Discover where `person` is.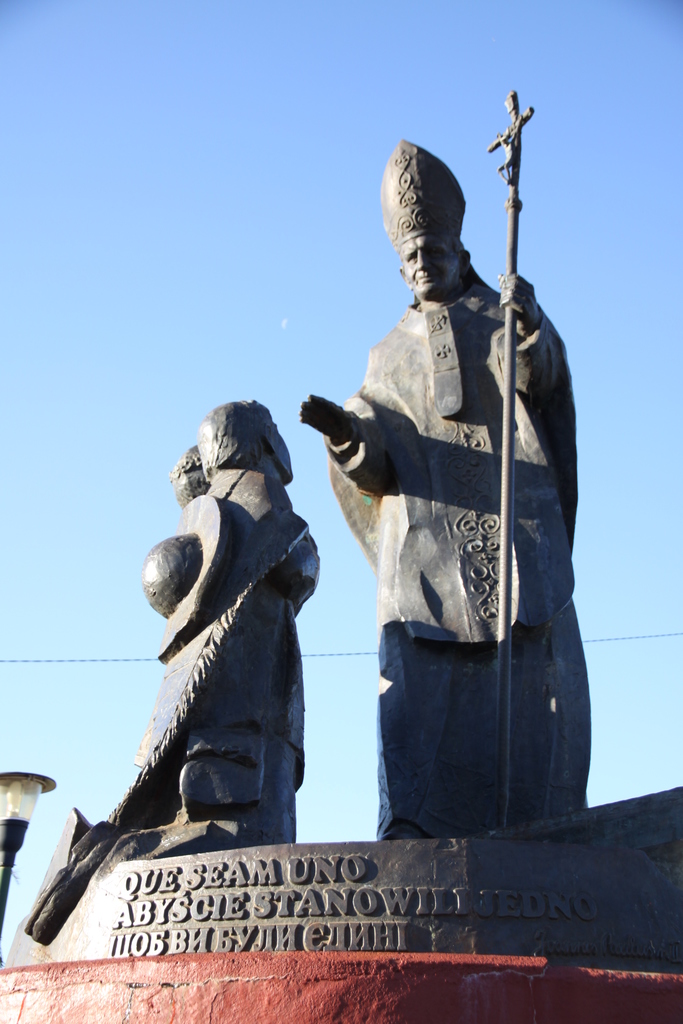
Discovered at <box>288,130,588,835</box>.
